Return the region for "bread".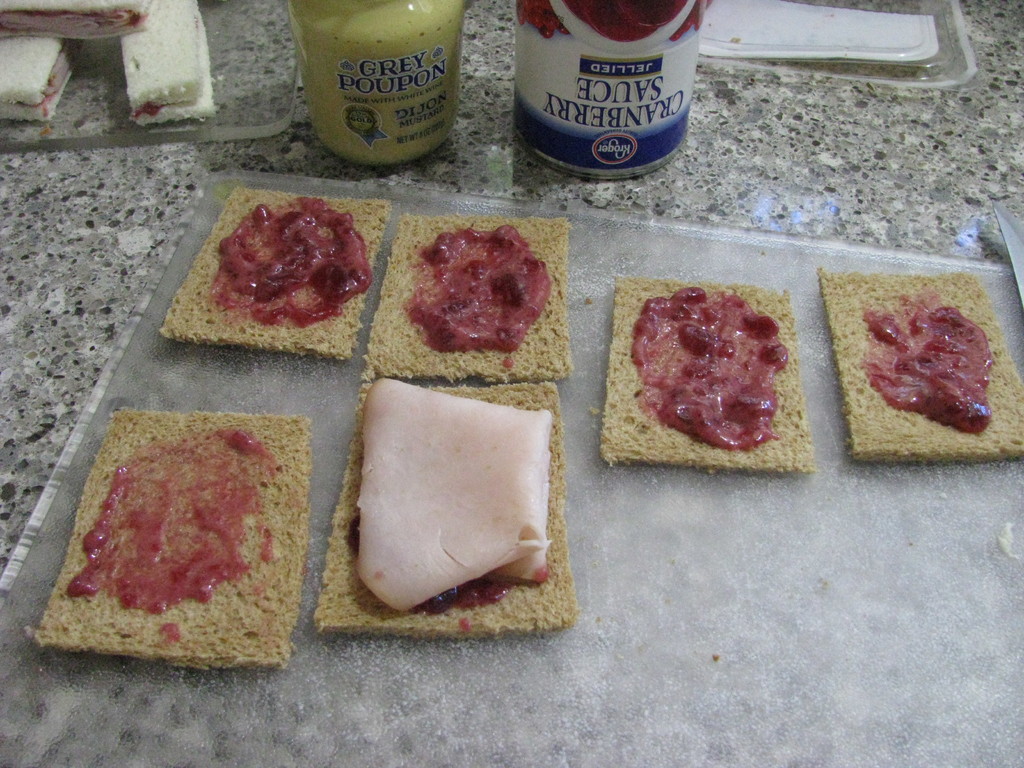
31:404:284:669.
